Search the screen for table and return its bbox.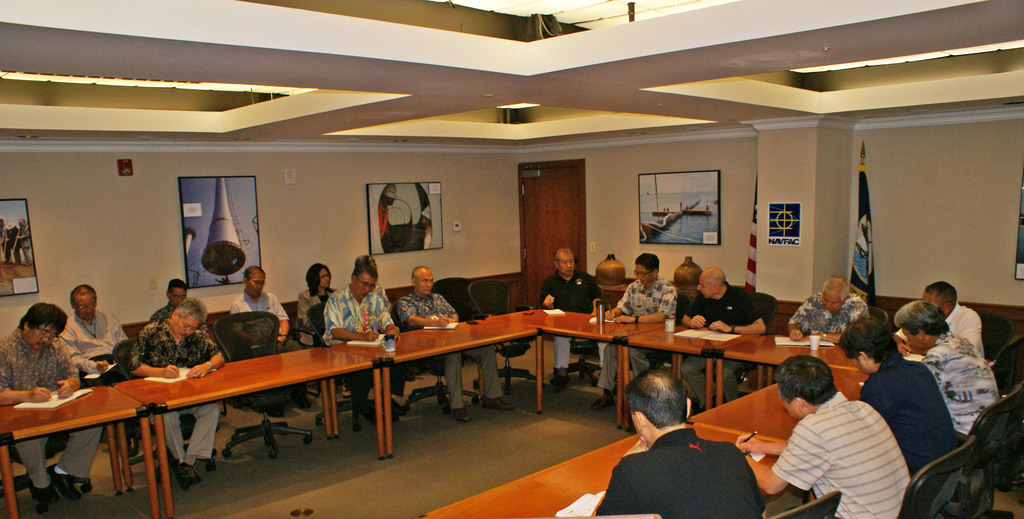
Found: (4,381,154,517).
